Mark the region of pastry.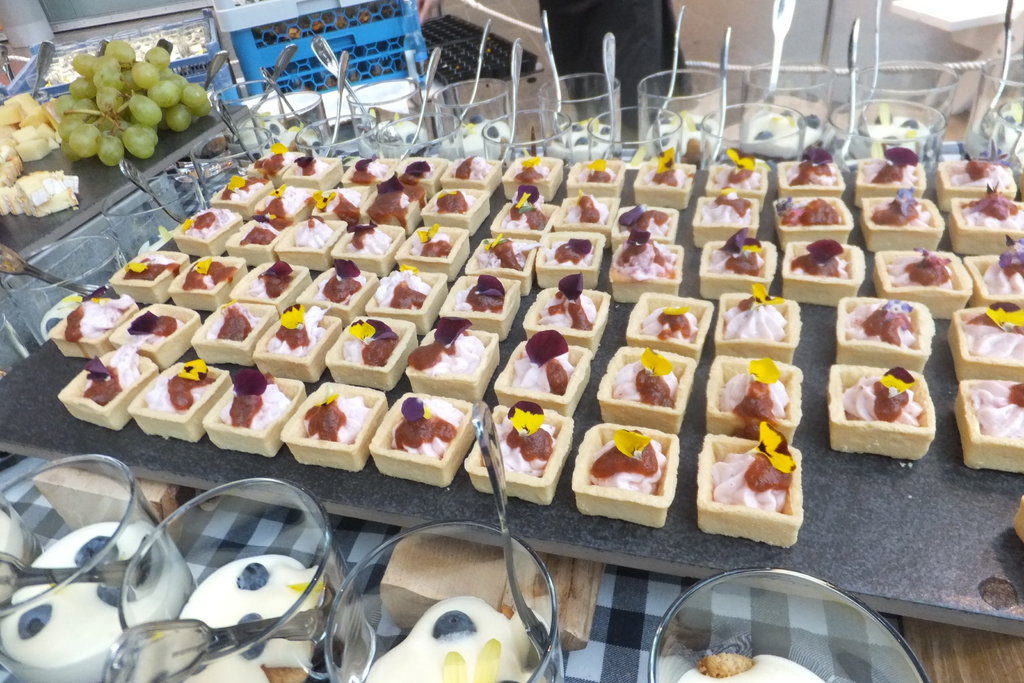
Region: {"left": 619, "top": 208, "right": 683, "bottom": 242}.
